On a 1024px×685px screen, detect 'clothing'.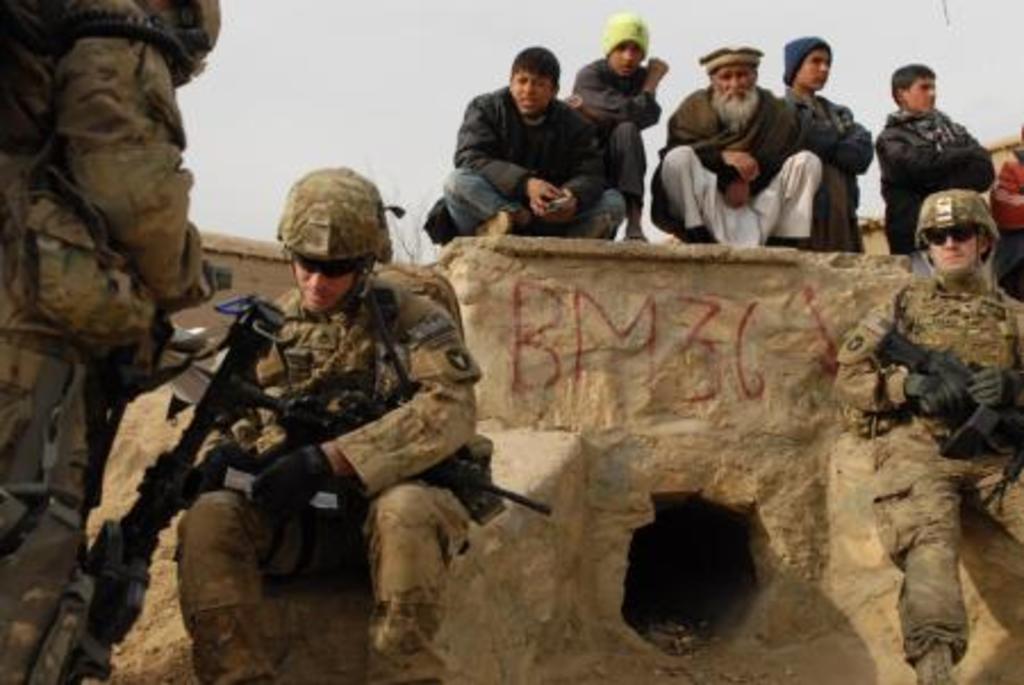
994, 132, 1022, 296.
